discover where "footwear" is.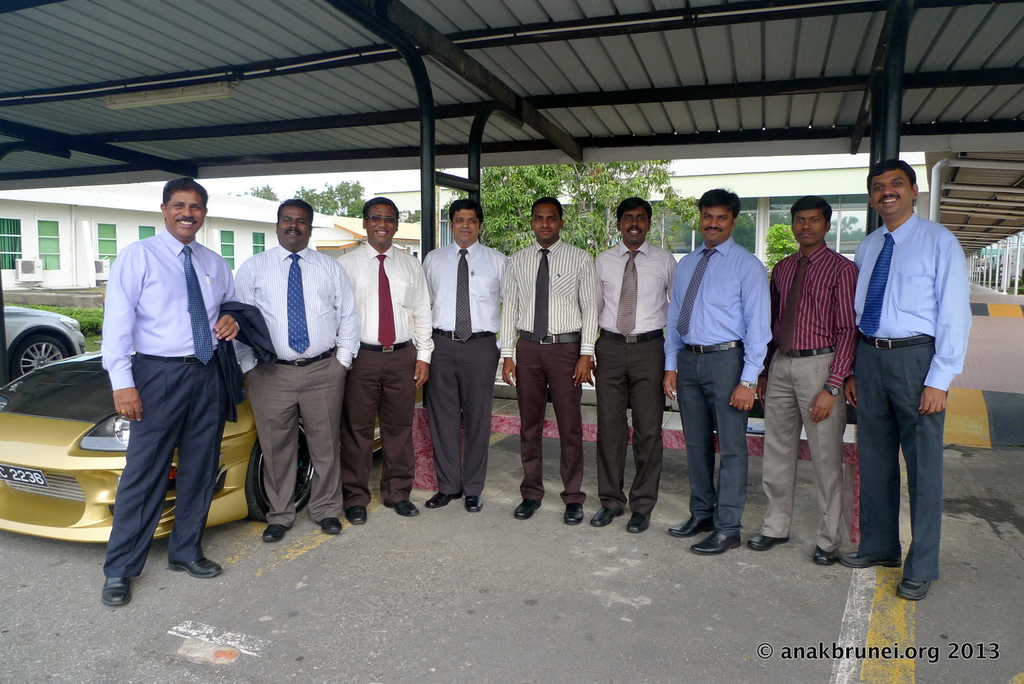
Discovered at region(627, 513, 648, 531).
